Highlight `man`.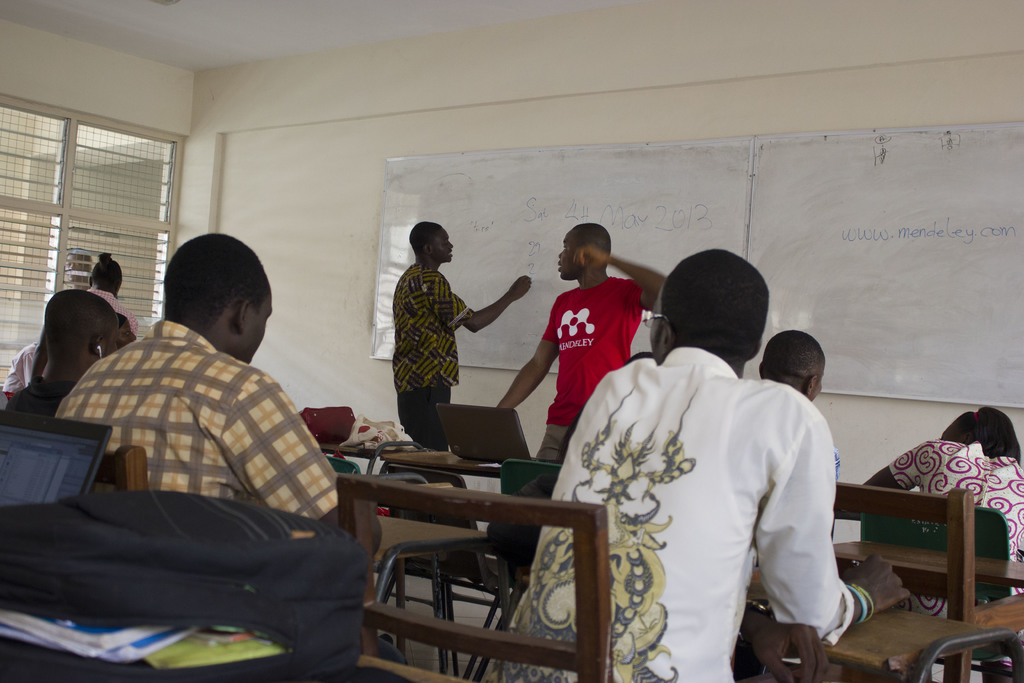
Highlighted region: crop(495, 222, 669, 463).
